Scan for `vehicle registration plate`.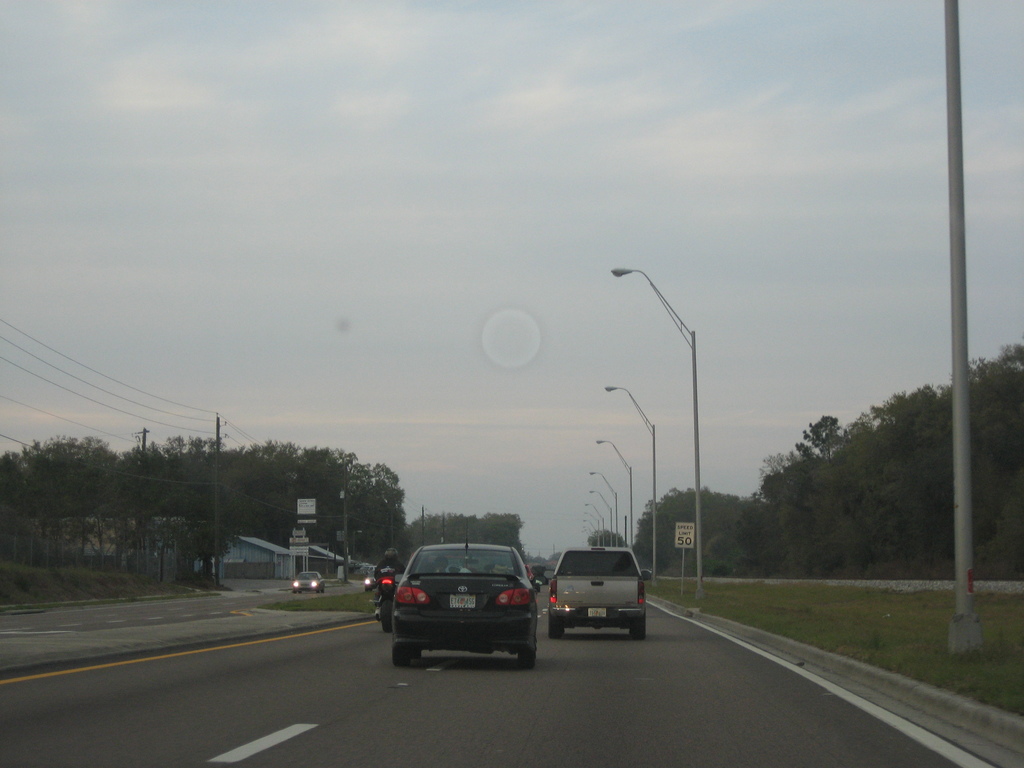
Scan result: crop(443, 590, 476, 610).
